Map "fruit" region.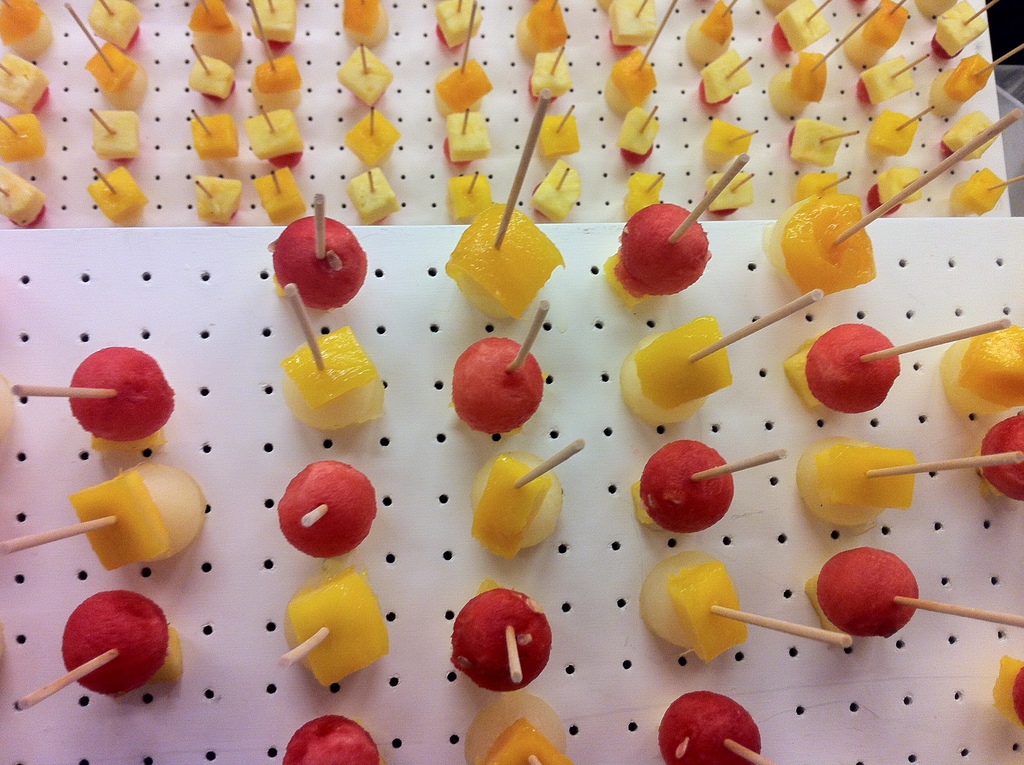
Mapped to detection(641, 447, 746, 536).
